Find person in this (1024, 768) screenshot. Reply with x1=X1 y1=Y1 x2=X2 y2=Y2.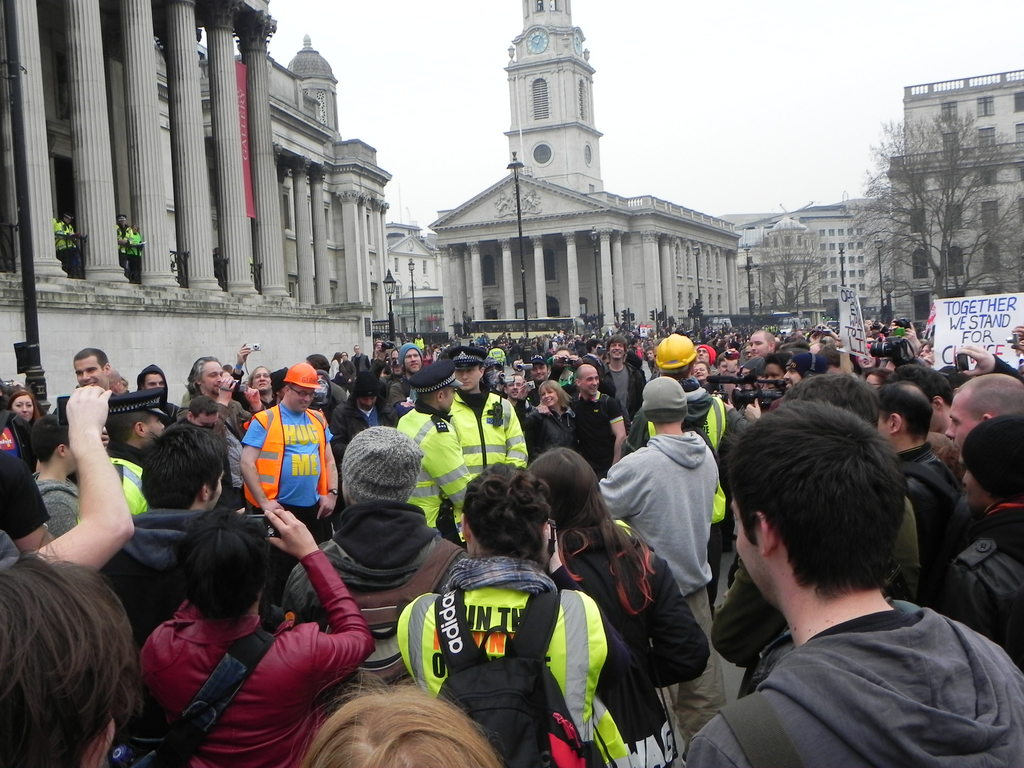
x1=100 y1=386 x2=166 y2=506.
